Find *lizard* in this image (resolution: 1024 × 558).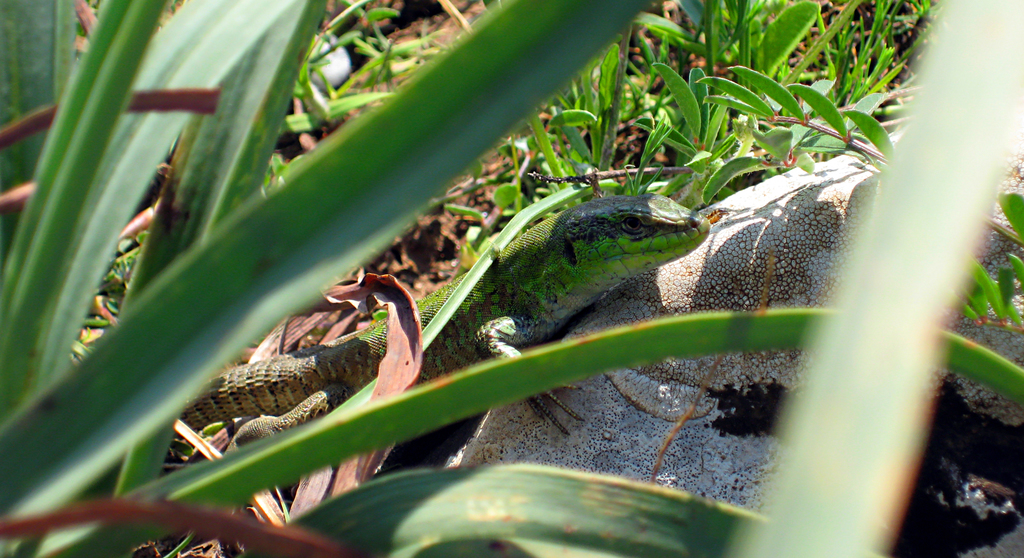
180, 183, 705, 435.
